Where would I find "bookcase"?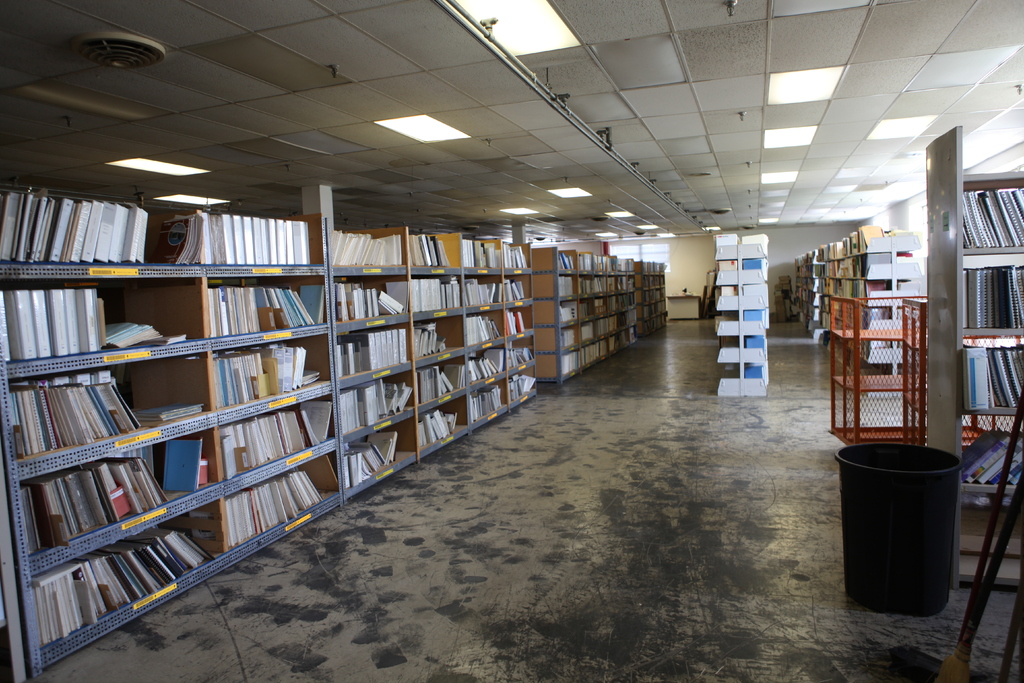
At 18/225/533/577.
